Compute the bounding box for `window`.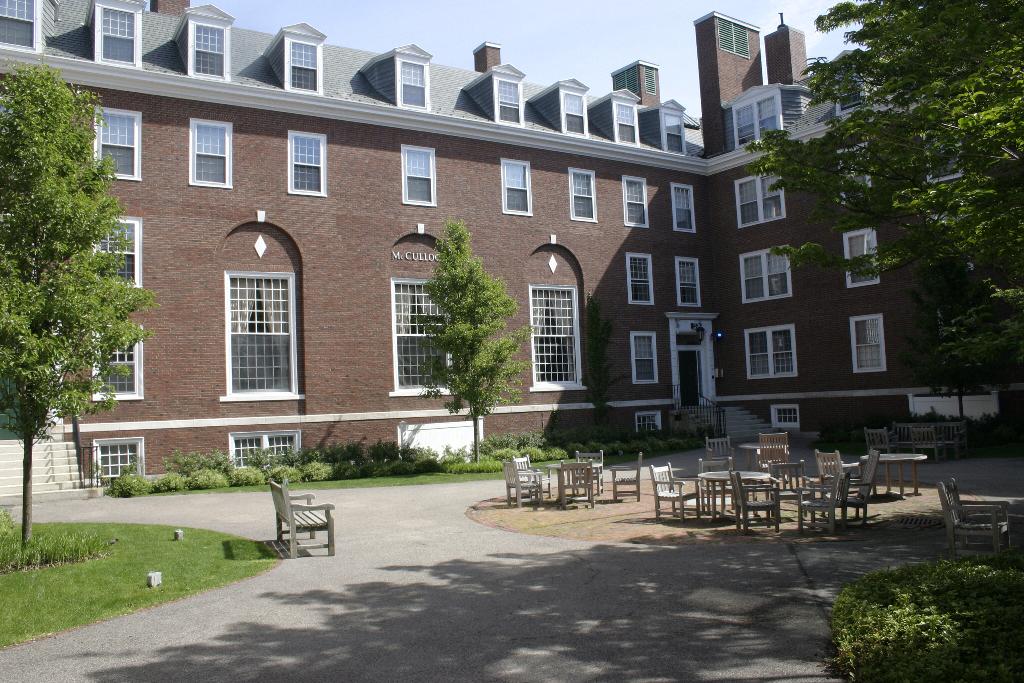
[x1=841, y1=228, x2=883, y2=292].
